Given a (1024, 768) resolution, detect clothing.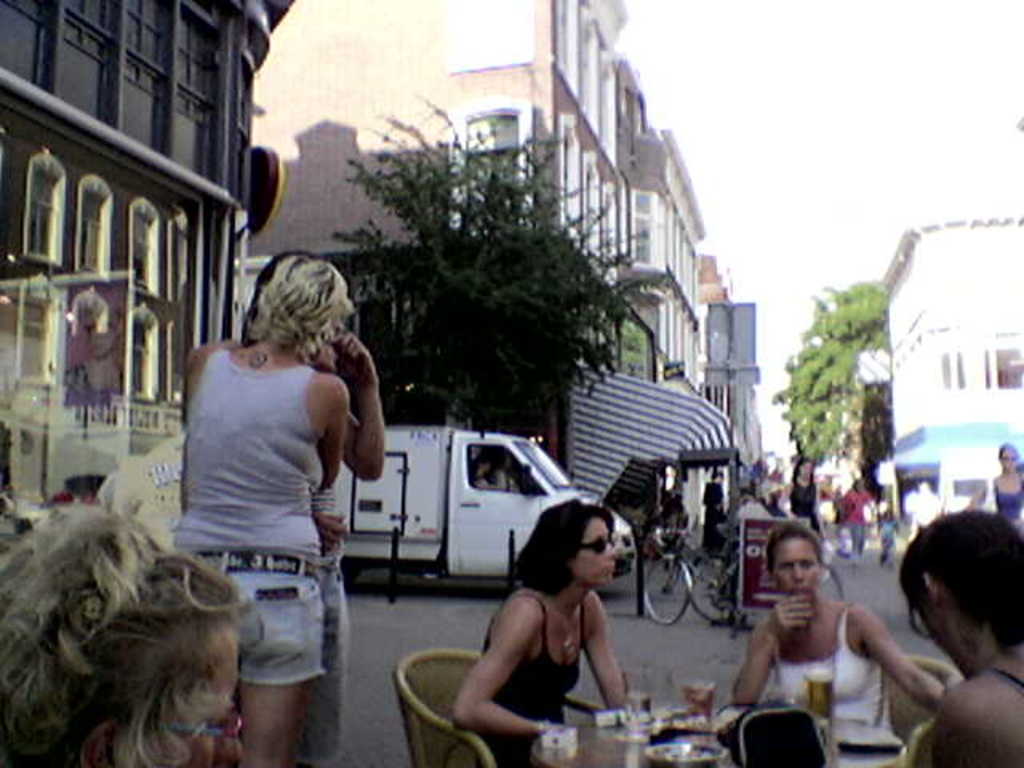
crop(992, 469, 1022, 526).
